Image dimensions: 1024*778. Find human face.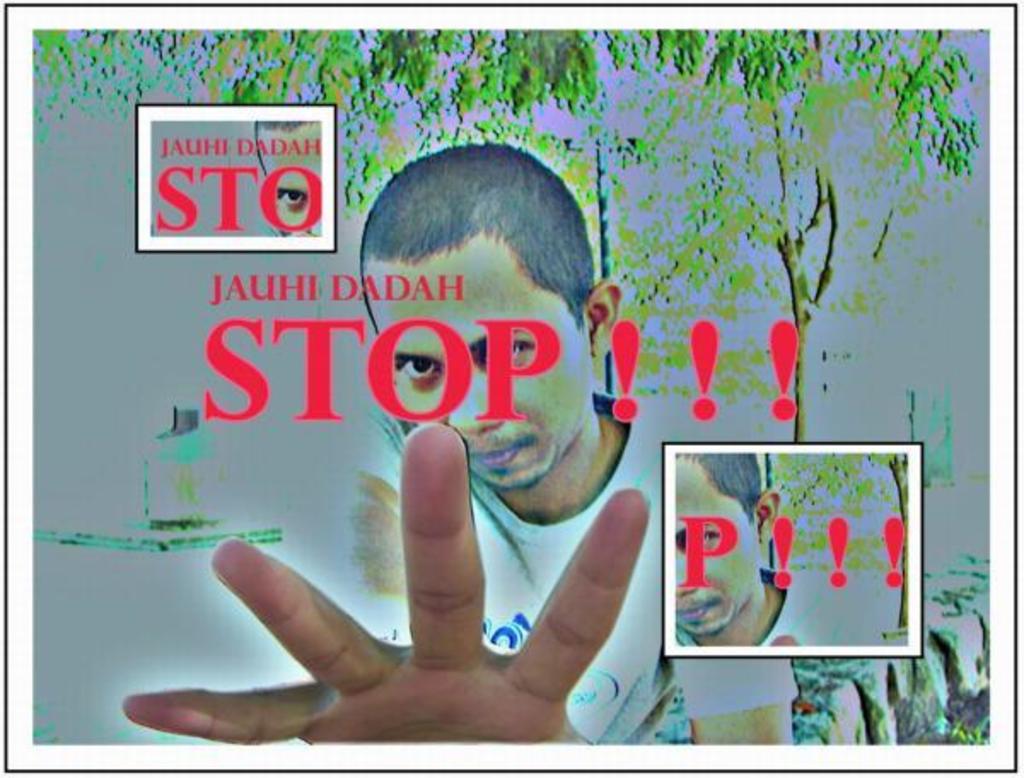
Rect(362, 235, 594, 495).
